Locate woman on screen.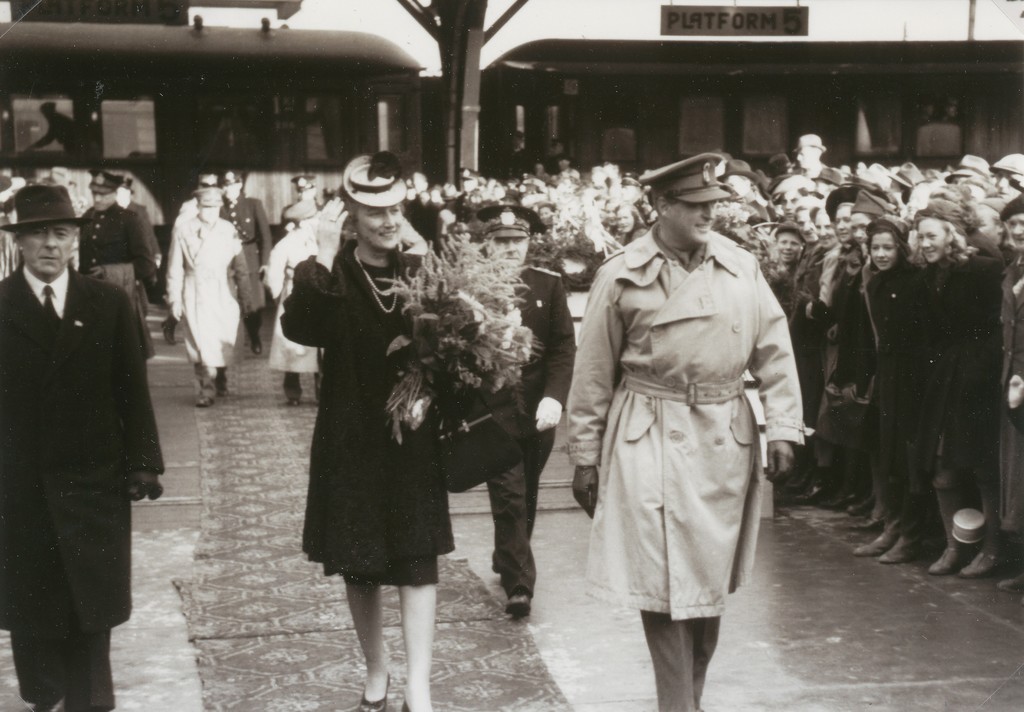
On screen at left=857, top=213, right=925, bottom=563.
